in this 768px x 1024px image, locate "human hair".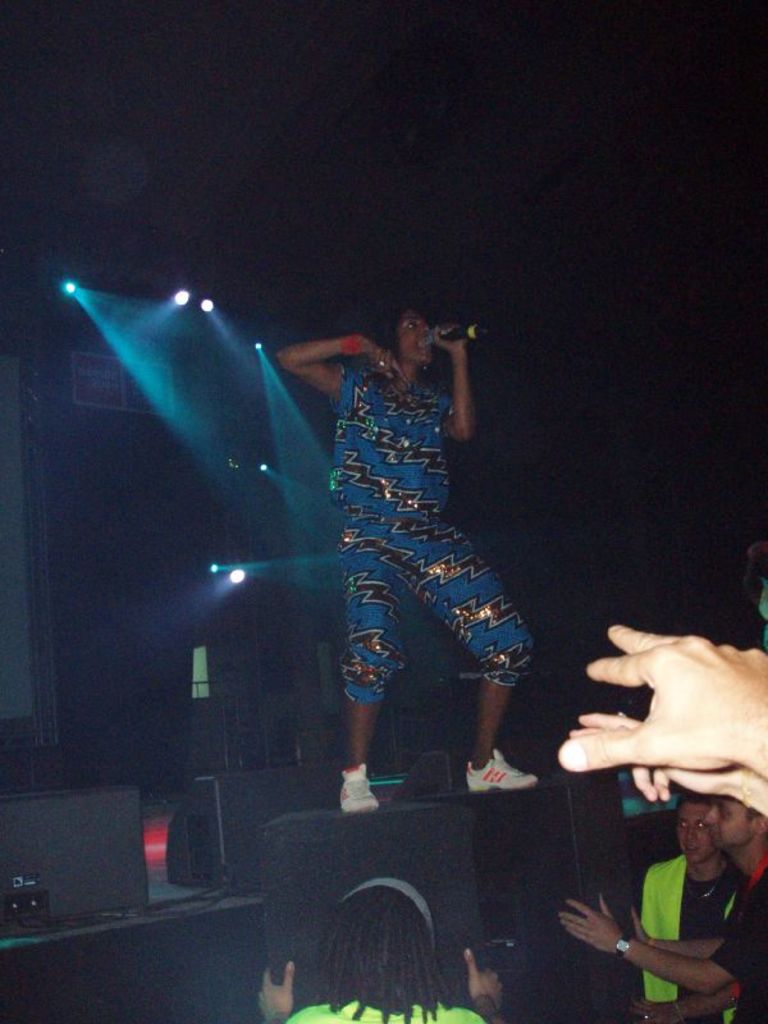
Bounding box: <bbox>748, 809, 760, 819</bbox>.
